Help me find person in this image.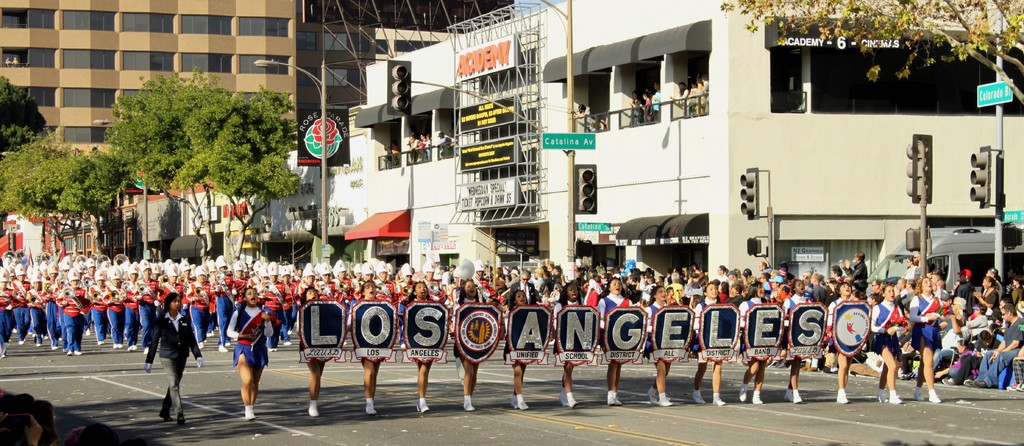
Found it: <bbox>643, 282, 675, 407</bbox>.
